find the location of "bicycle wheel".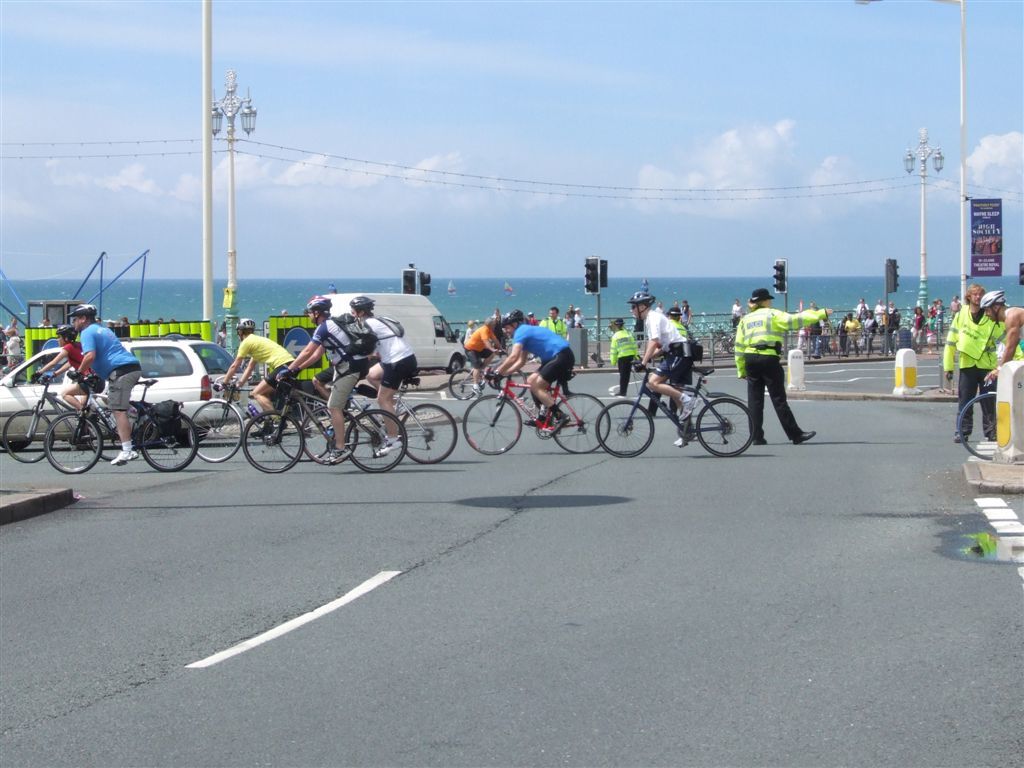
Location: 280/404/335/457.
